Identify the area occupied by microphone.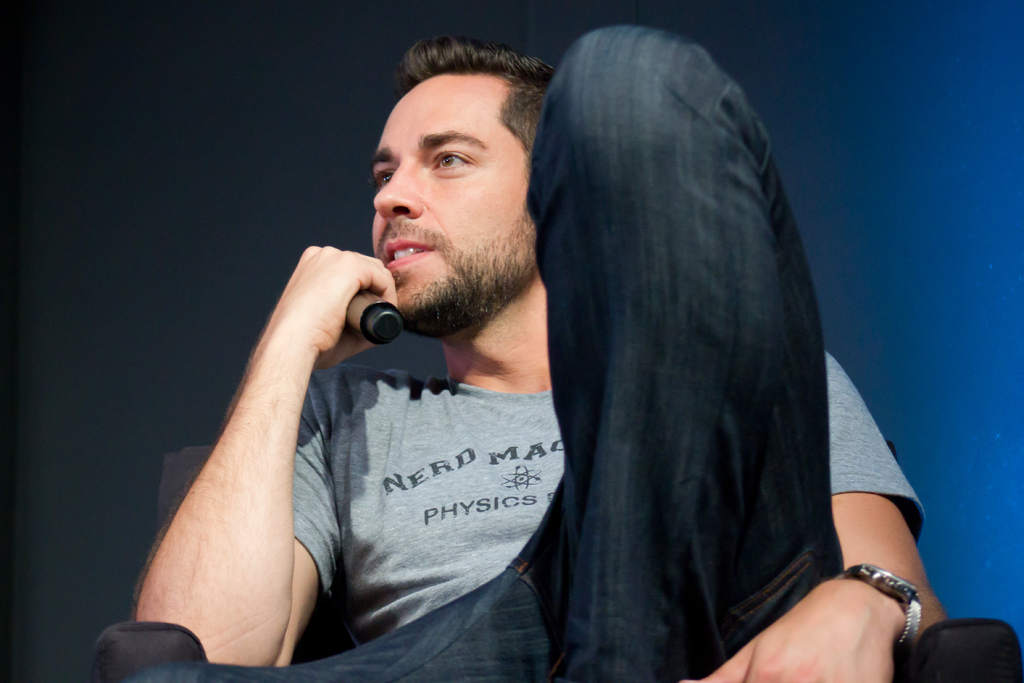
Area: (left=345, top=290, right=401, bottom=347).
